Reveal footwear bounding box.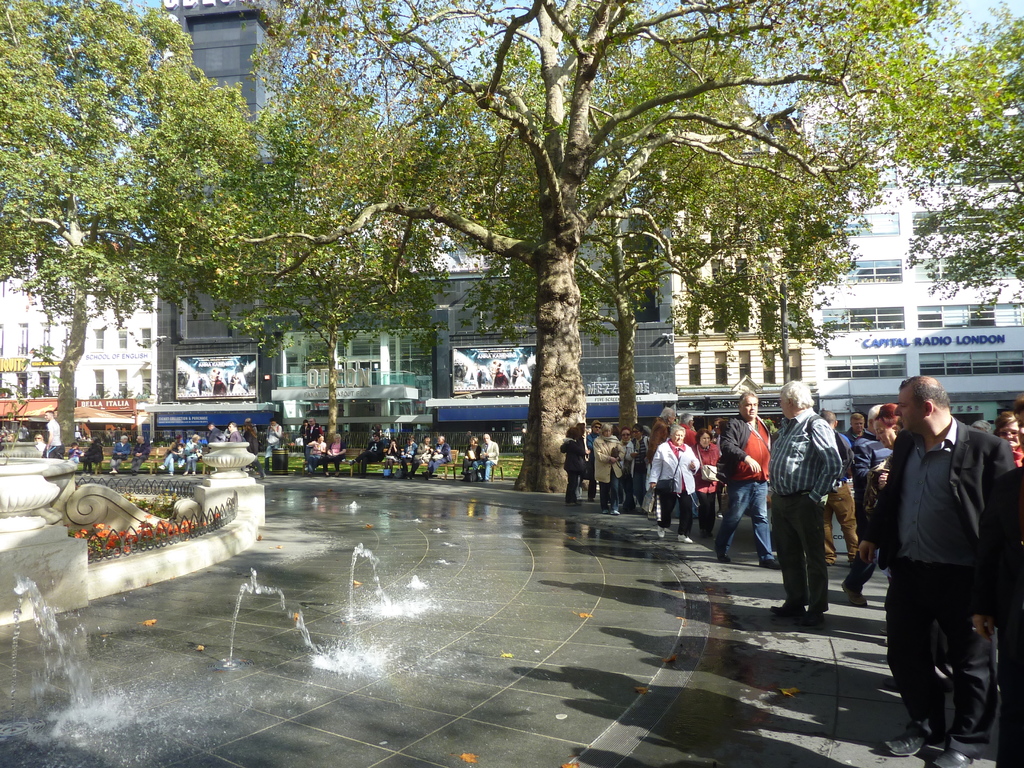
Revealed: select_region(169, 472, 175, 474).
